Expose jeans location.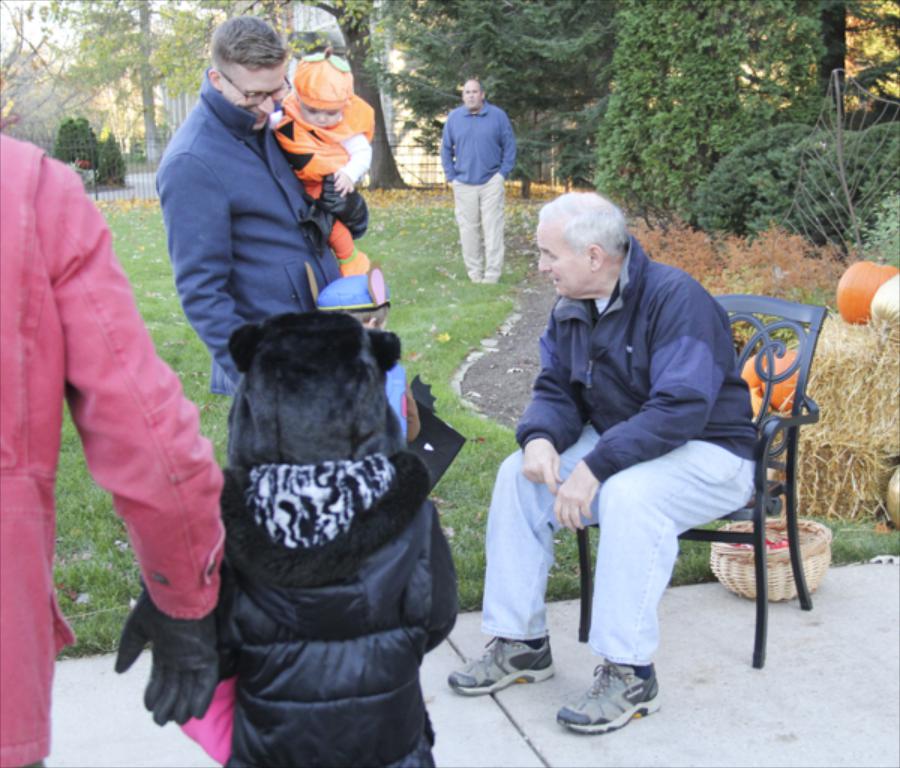
Exposed at locate(452, 172, 511, 287).
